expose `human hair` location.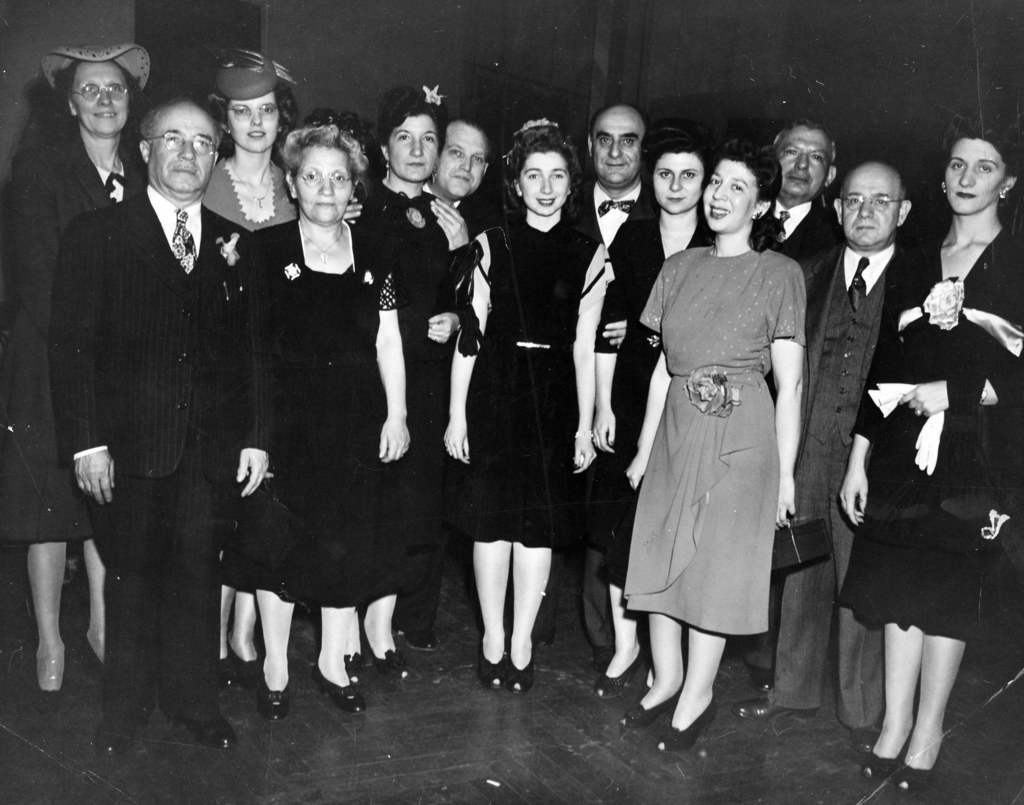
Exposed at (141, 97, 223, 154).
